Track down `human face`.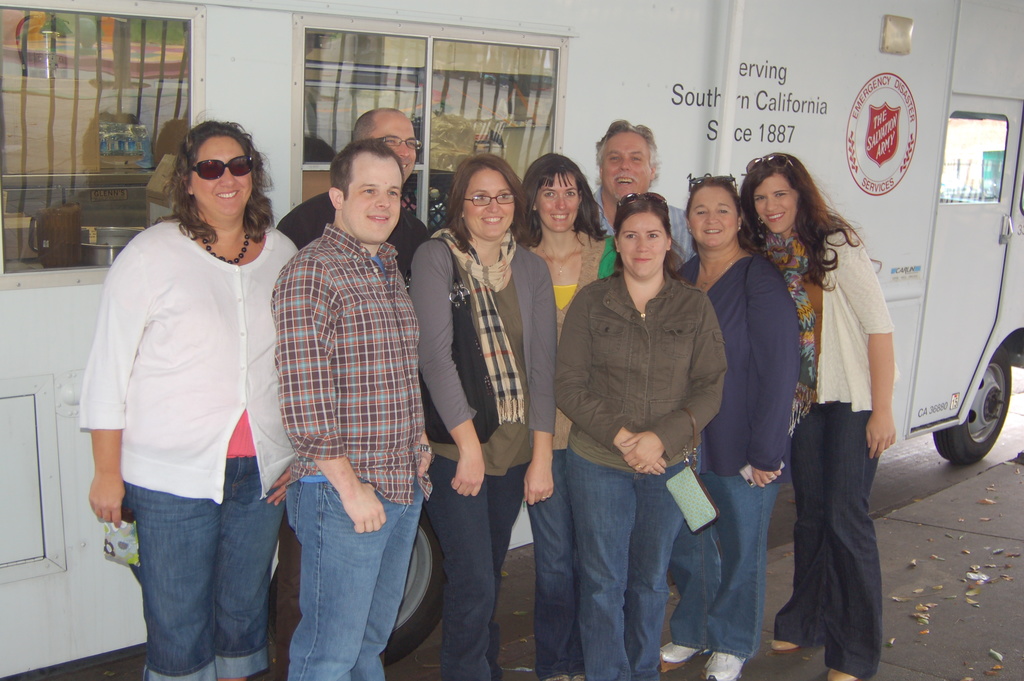
Tracked to pyautogui.locateOnScreen(540, 175, 580, 233).
